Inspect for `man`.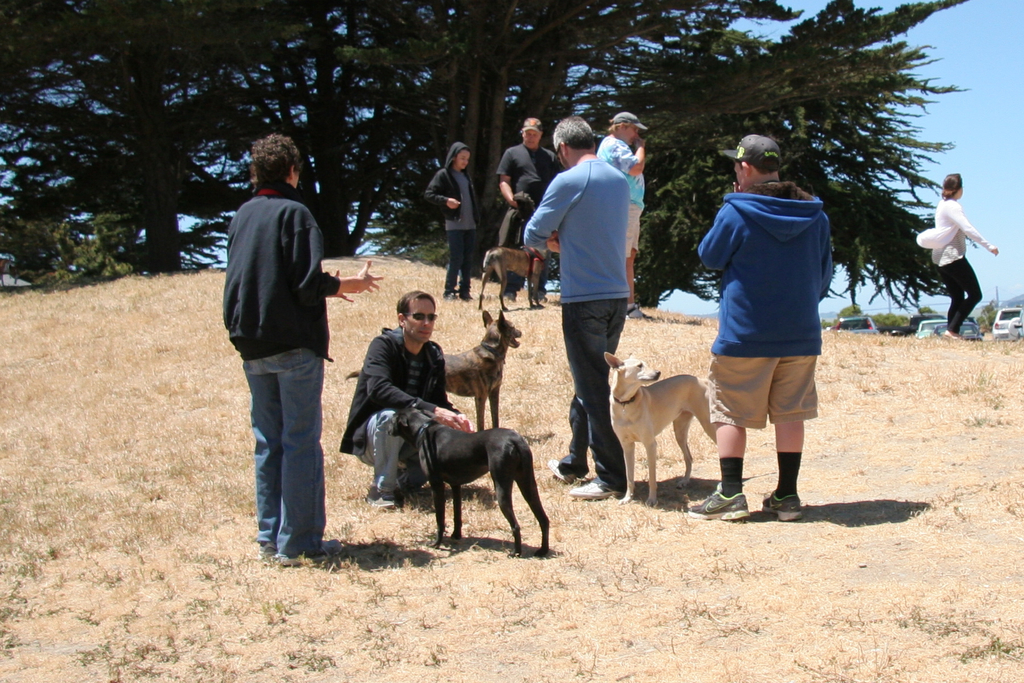
Inspection: 516, 117, 631, 497.
